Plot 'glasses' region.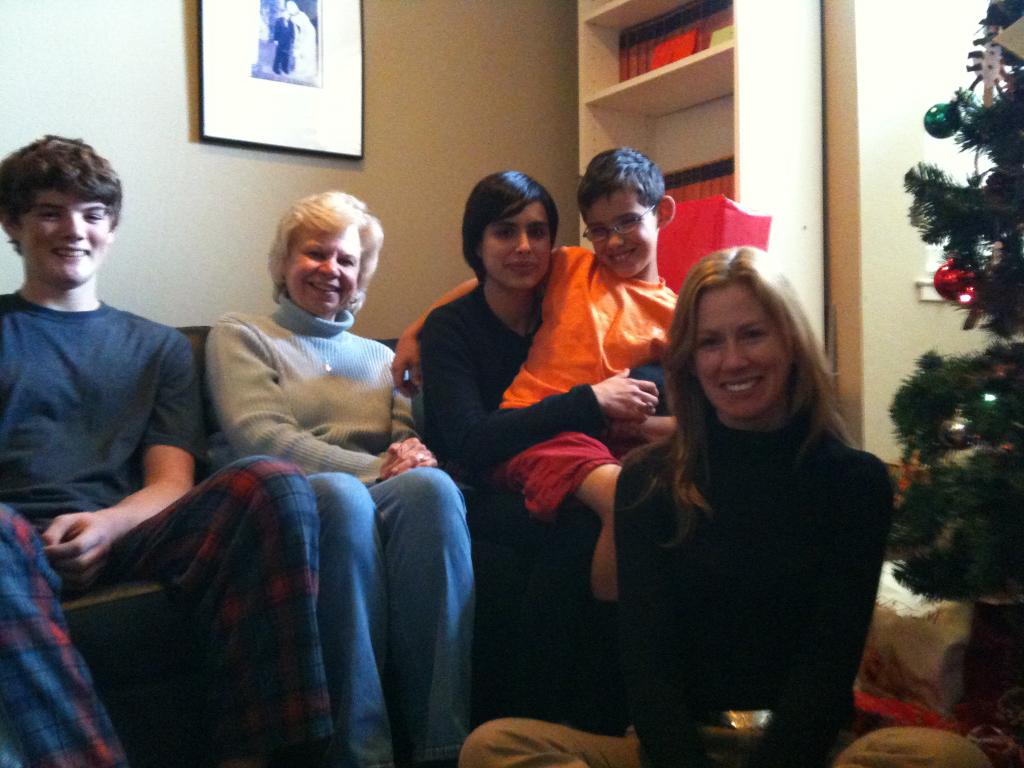
Plotted at 580 202 653 246.
